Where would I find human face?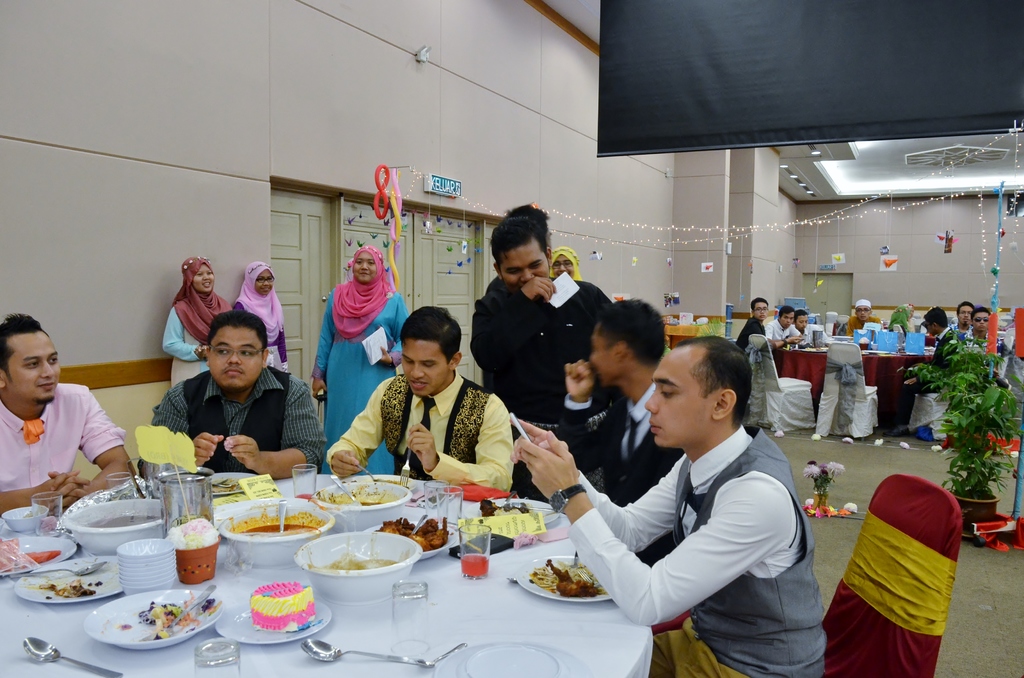
At {"x1": 254, "y1": 270, "x2": 273, "y2": 293}.
